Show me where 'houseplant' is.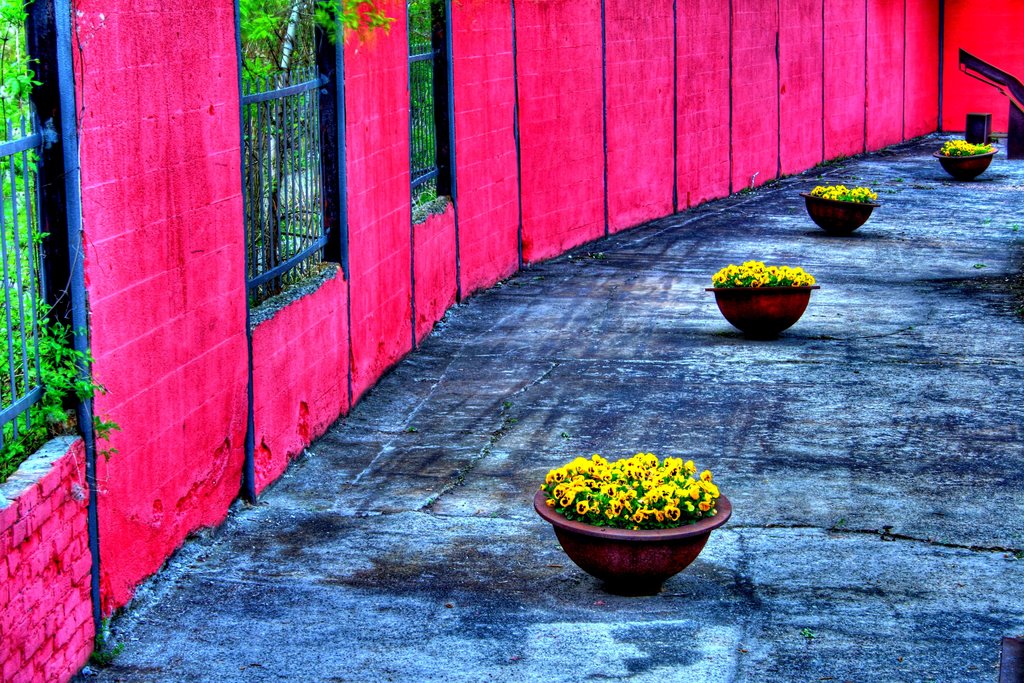
'houseplant' is at <box>532,447,728,598</box>.
